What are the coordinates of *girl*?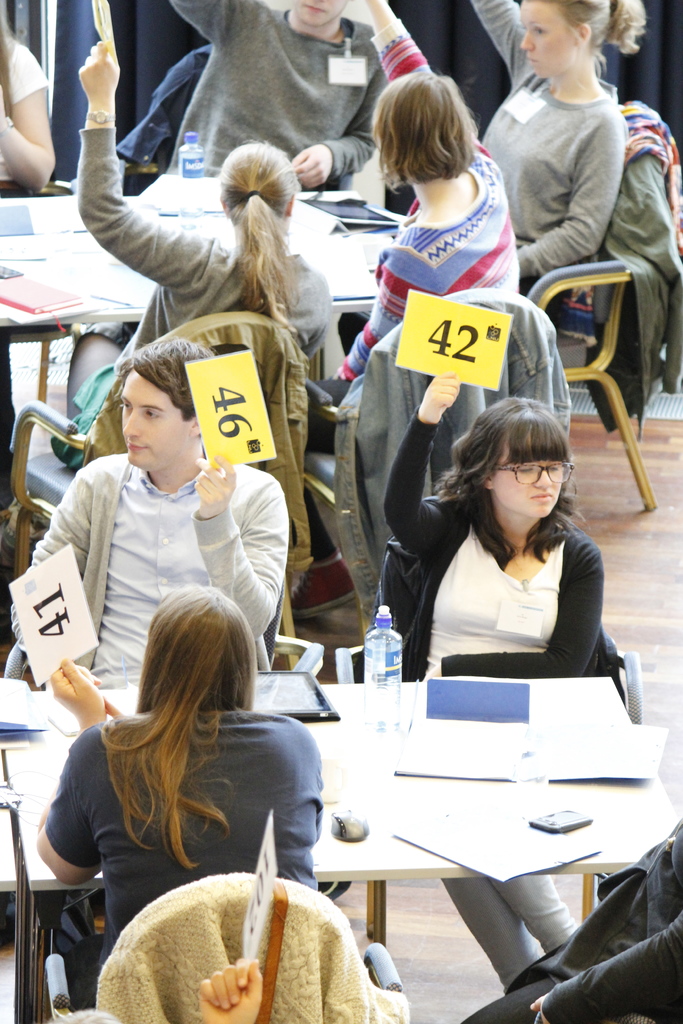
bbox=[293, 0, 521, 620].
